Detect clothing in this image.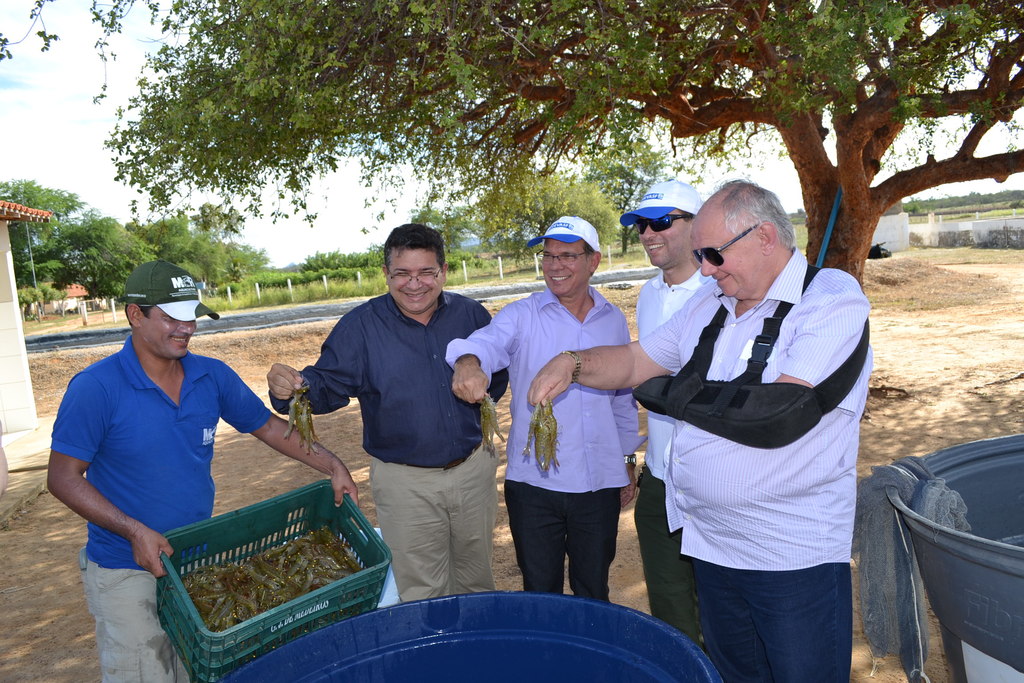
Detection: [left=635, top=261, right=717, bottom=646].
